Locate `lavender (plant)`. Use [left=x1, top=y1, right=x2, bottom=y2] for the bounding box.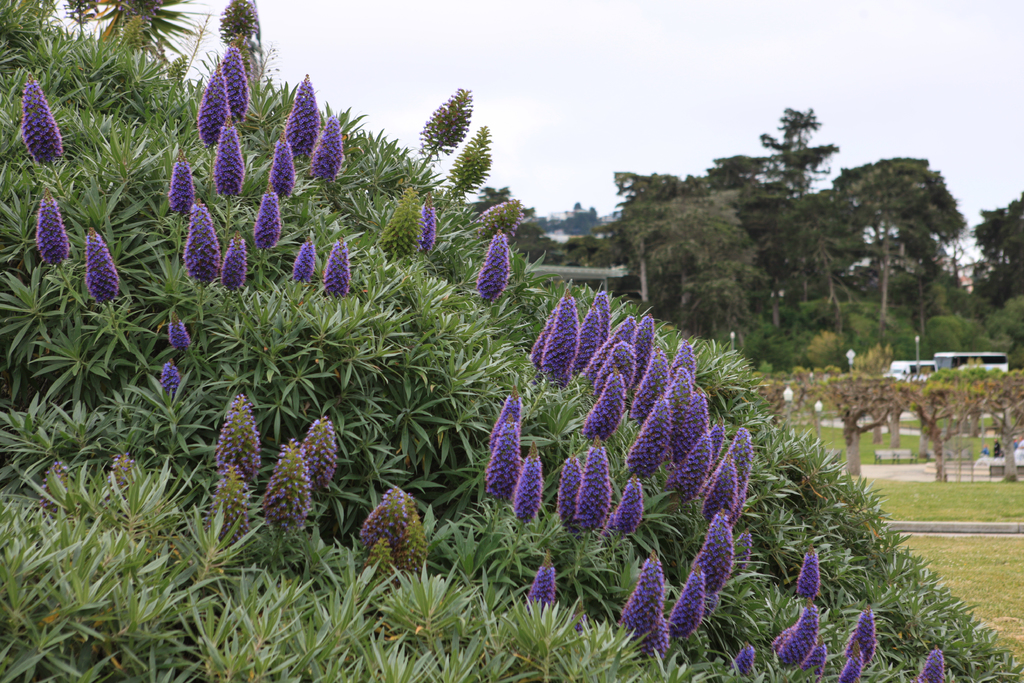
[left=680, top=577, right=708, bottom=645].
